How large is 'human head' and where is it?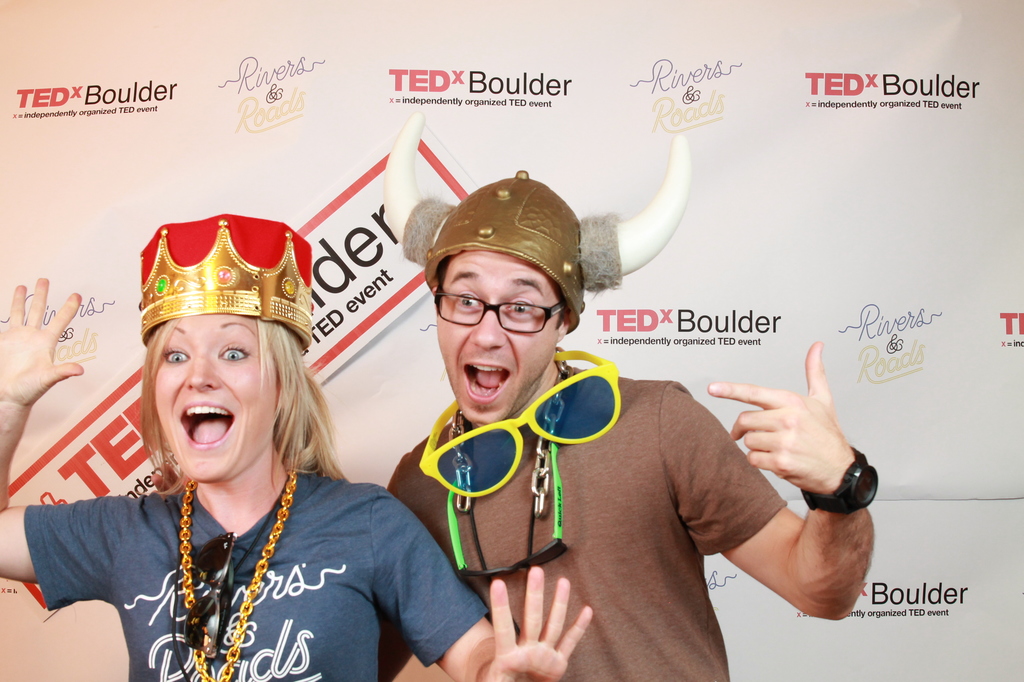
Bounding box: select_region(414, 177, 603, 423).
